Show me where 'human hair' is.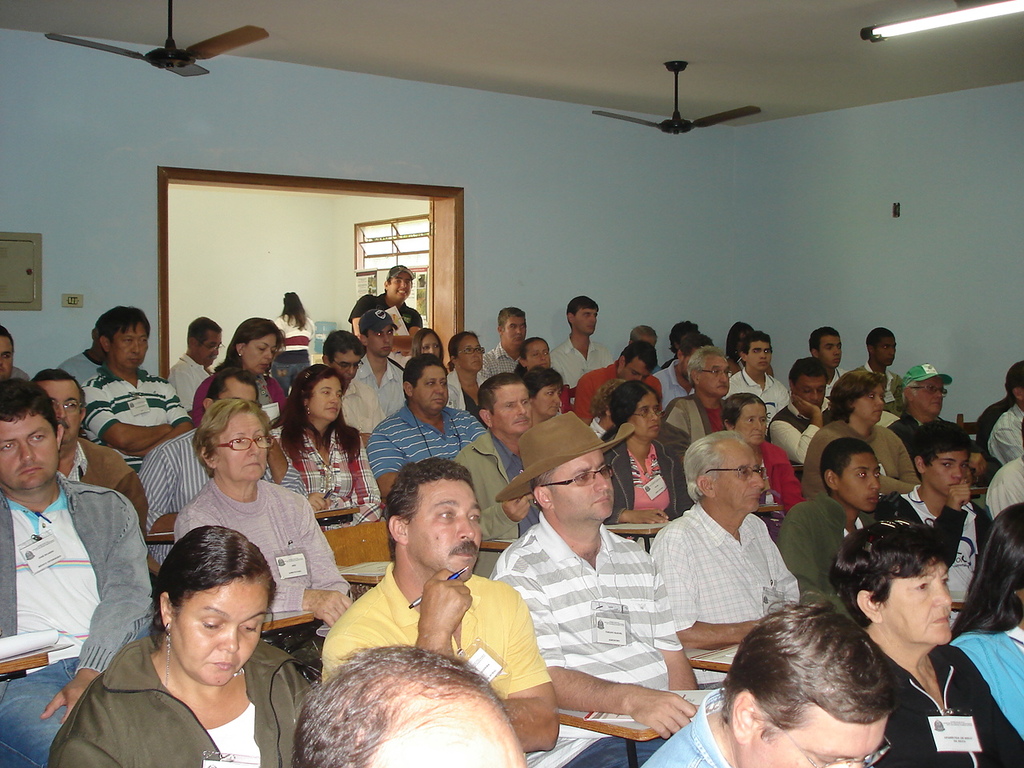
'human hair' is at locate(592, 377, 624, 418).
